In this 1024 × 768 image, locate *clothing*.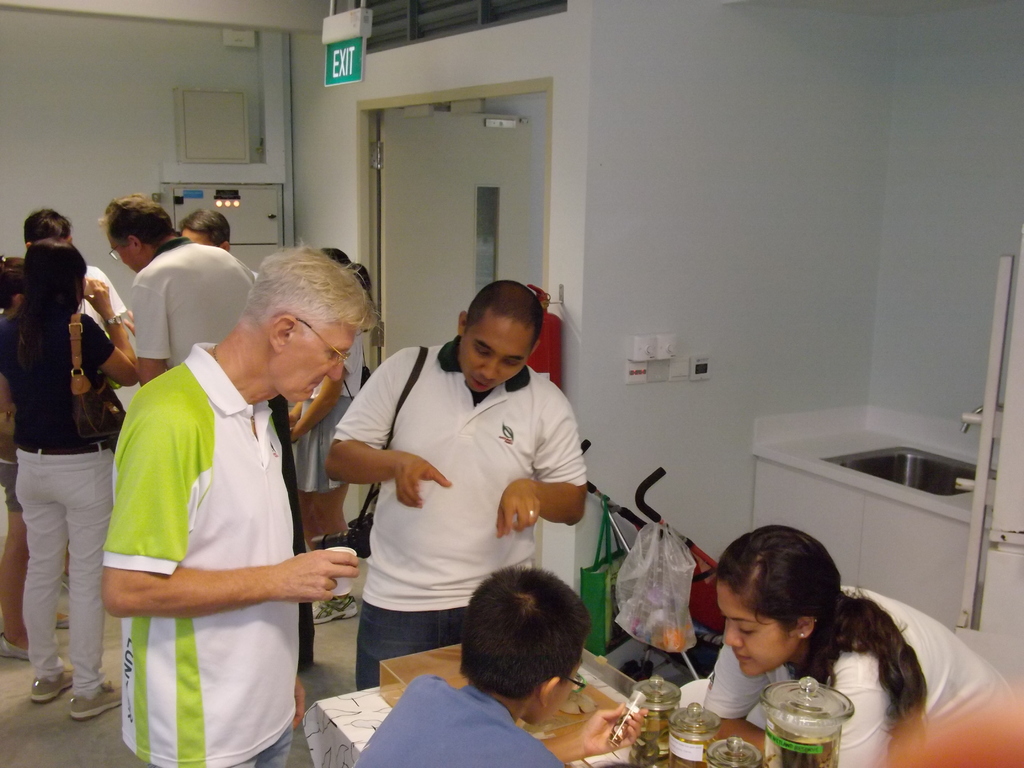
Bounding box: 329, 345, 587, 693.
